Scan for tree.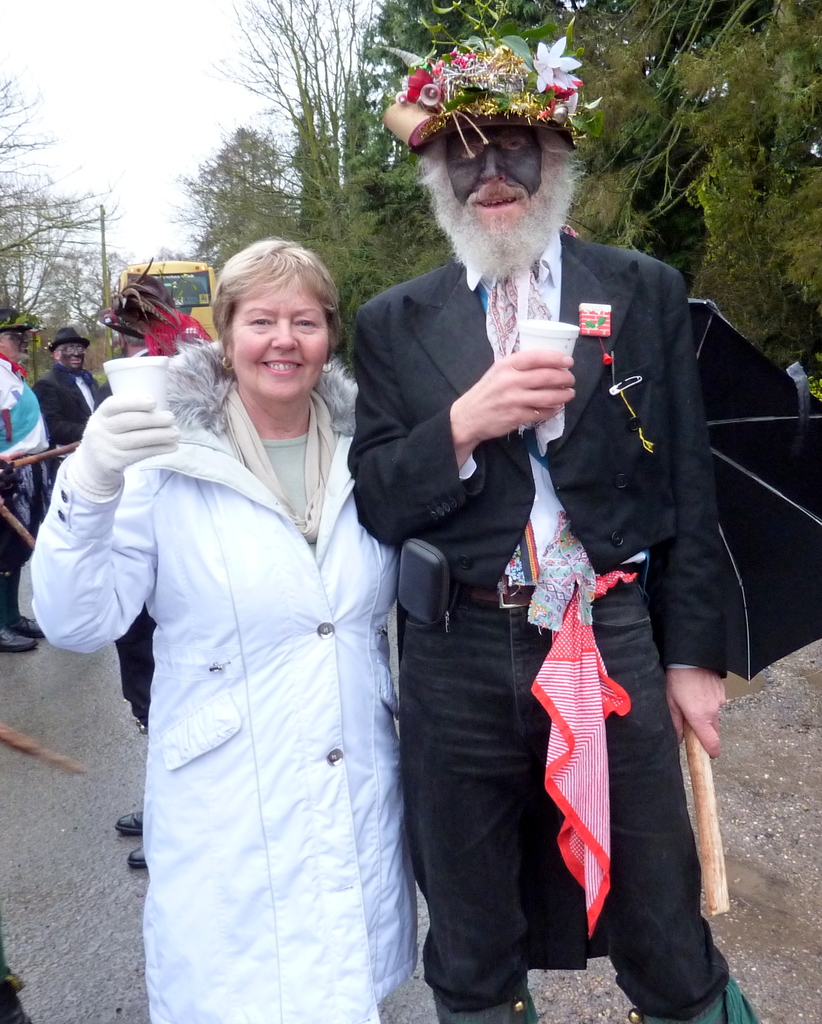
Scan result: {"x1": 205, "y1": 0, "x2": 380, "y2": 290}.
